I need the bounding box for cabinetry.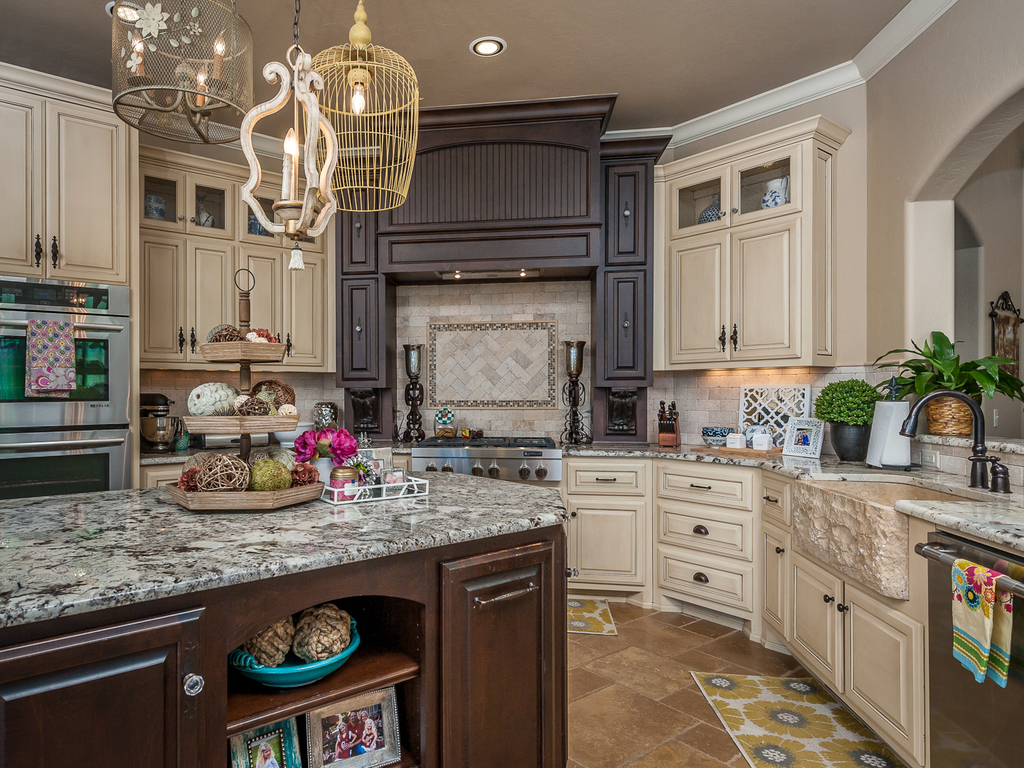
Here it is: [784,550,946,767].
